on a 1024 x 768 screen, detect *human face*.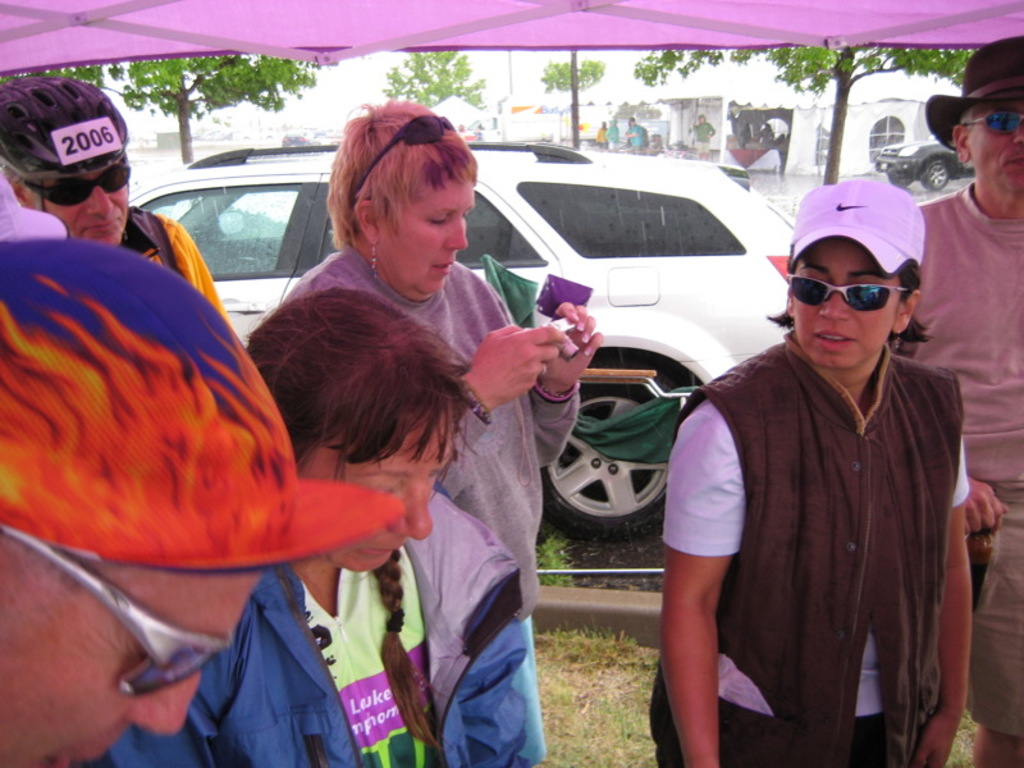
bbox=(27, 165, 132, 244).
